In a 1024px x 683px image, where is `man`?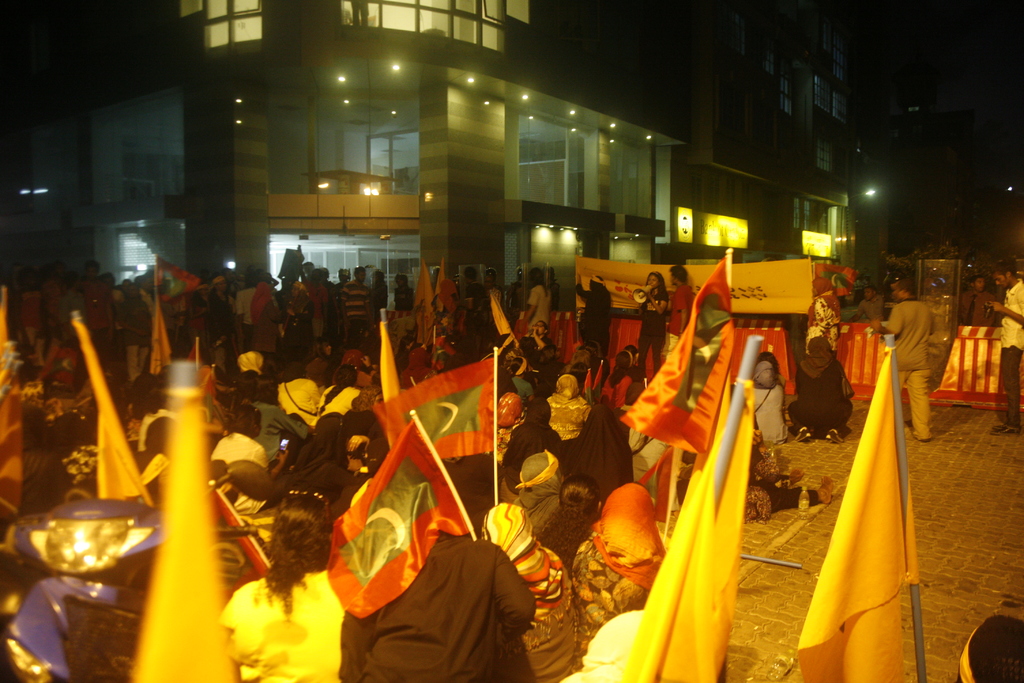
rect(516, 318, 559, 371).
